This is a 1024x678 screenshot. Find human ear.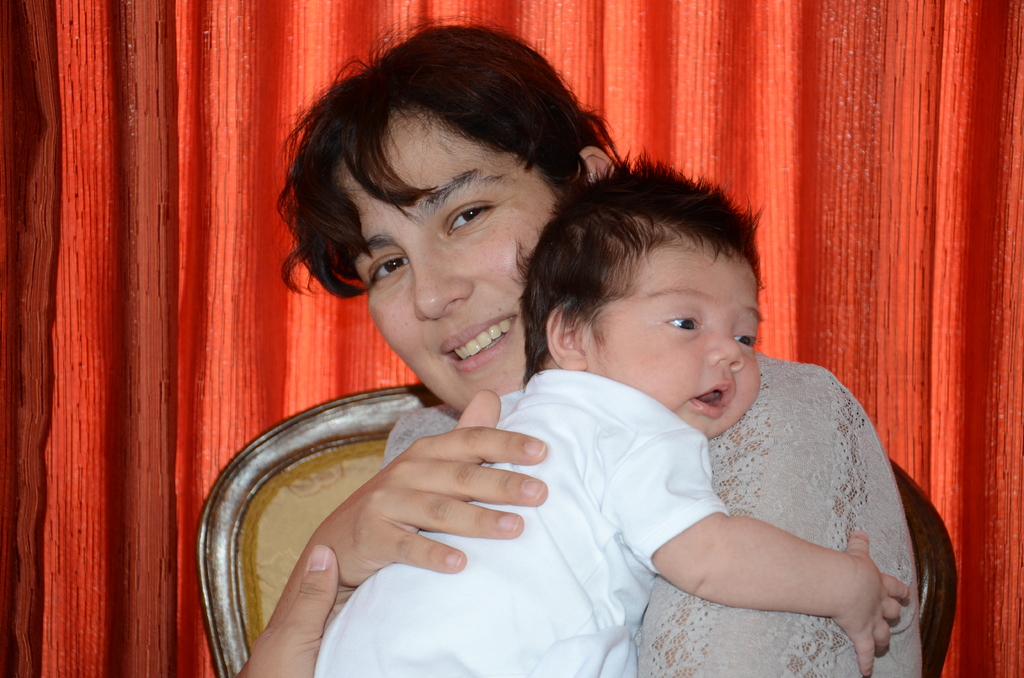
Bounding box: 548,305,589,367.
